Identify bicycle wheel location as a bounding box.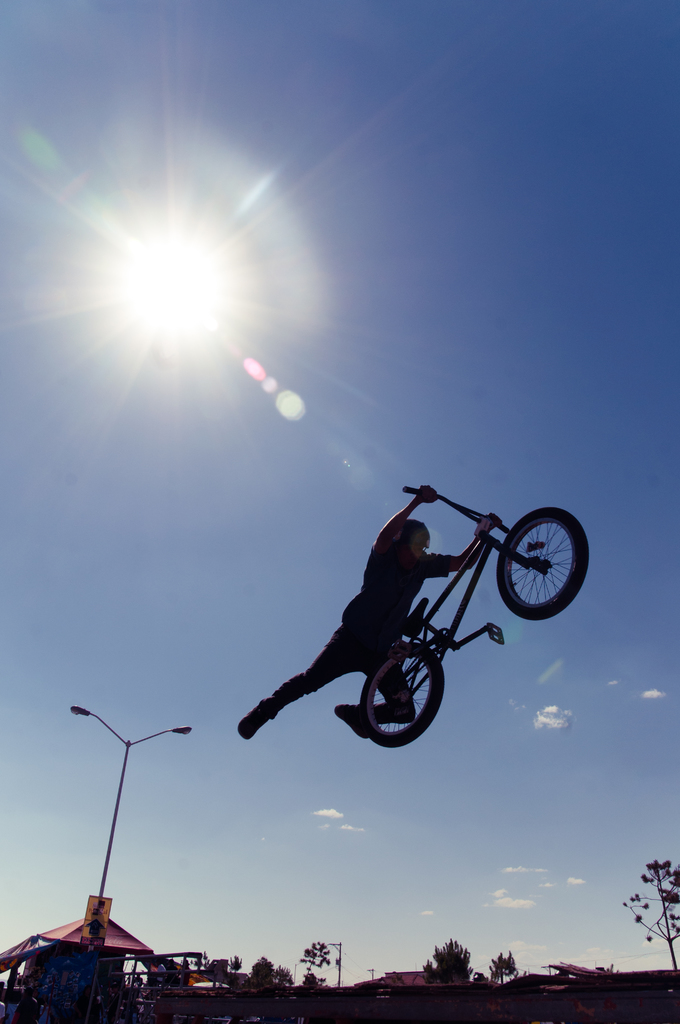
(498,507,588,620).
